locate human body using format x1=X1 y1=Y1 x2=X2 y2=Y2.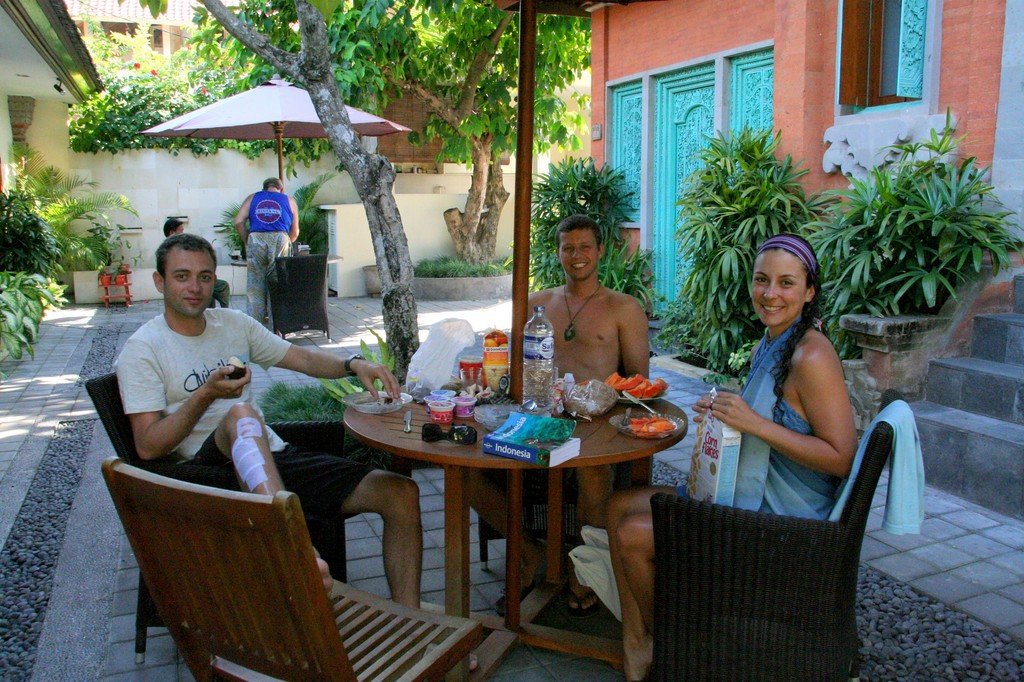
x1=470 y1=273 x2=650 y2=614.
